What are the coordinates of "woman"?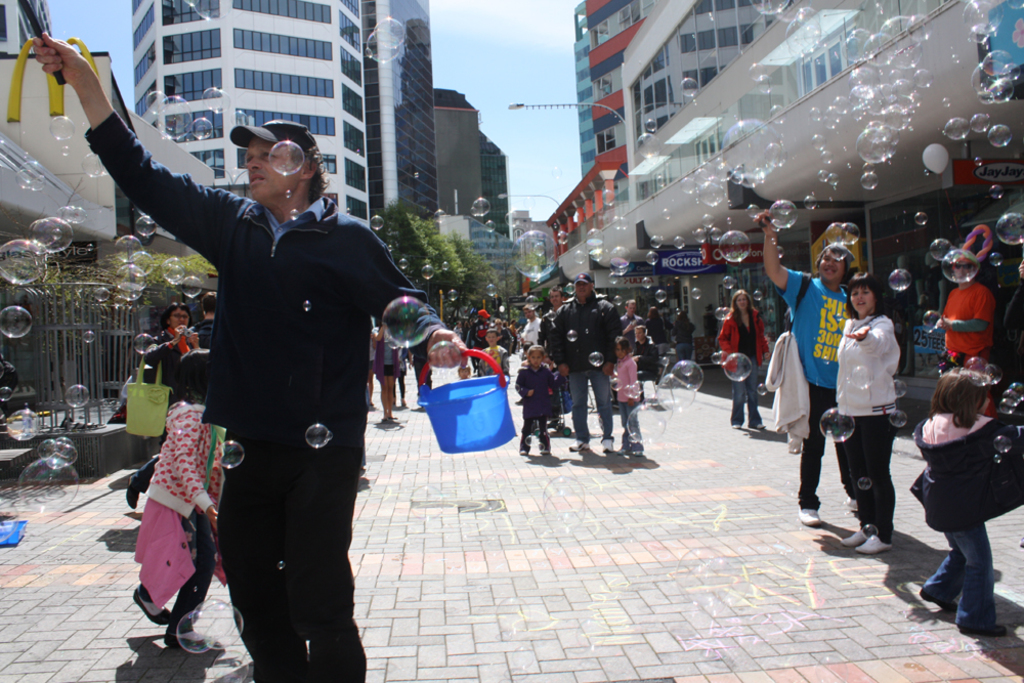
x1=674, y1=311, x2=694, y2=362.
